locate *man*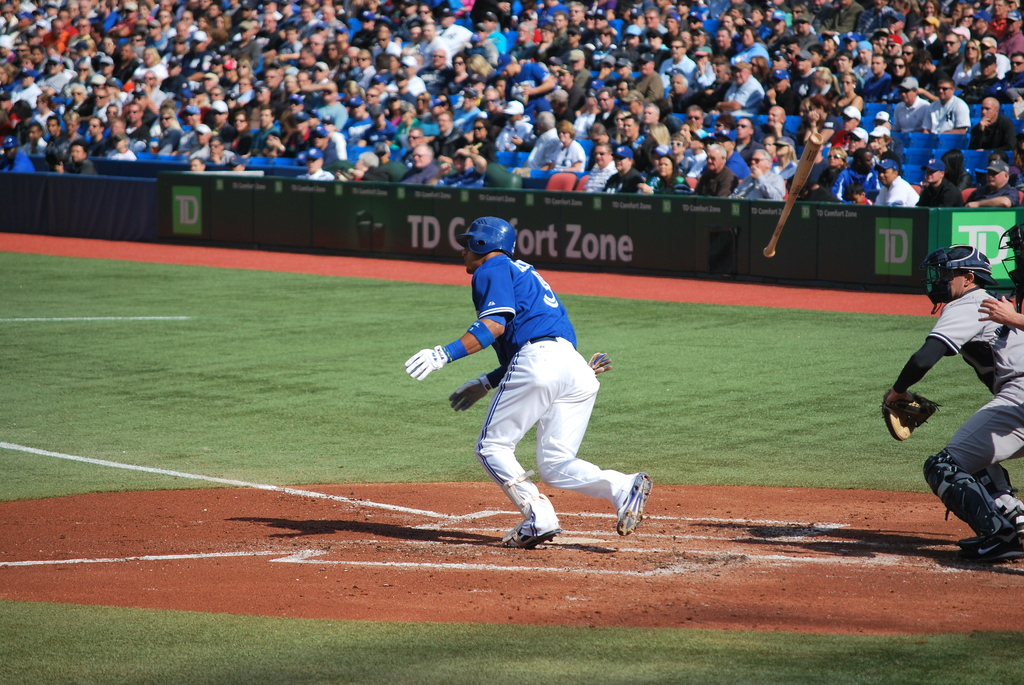
locate(233, 19, 262, 61)
